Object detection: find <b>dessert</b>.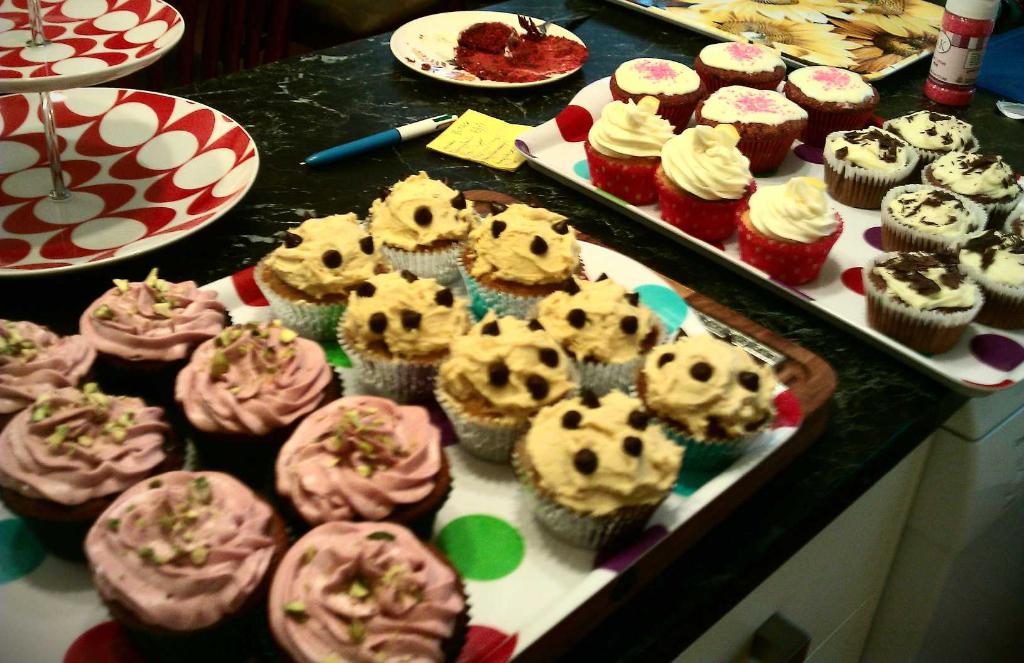
detection(347, 274, 468, 368).
